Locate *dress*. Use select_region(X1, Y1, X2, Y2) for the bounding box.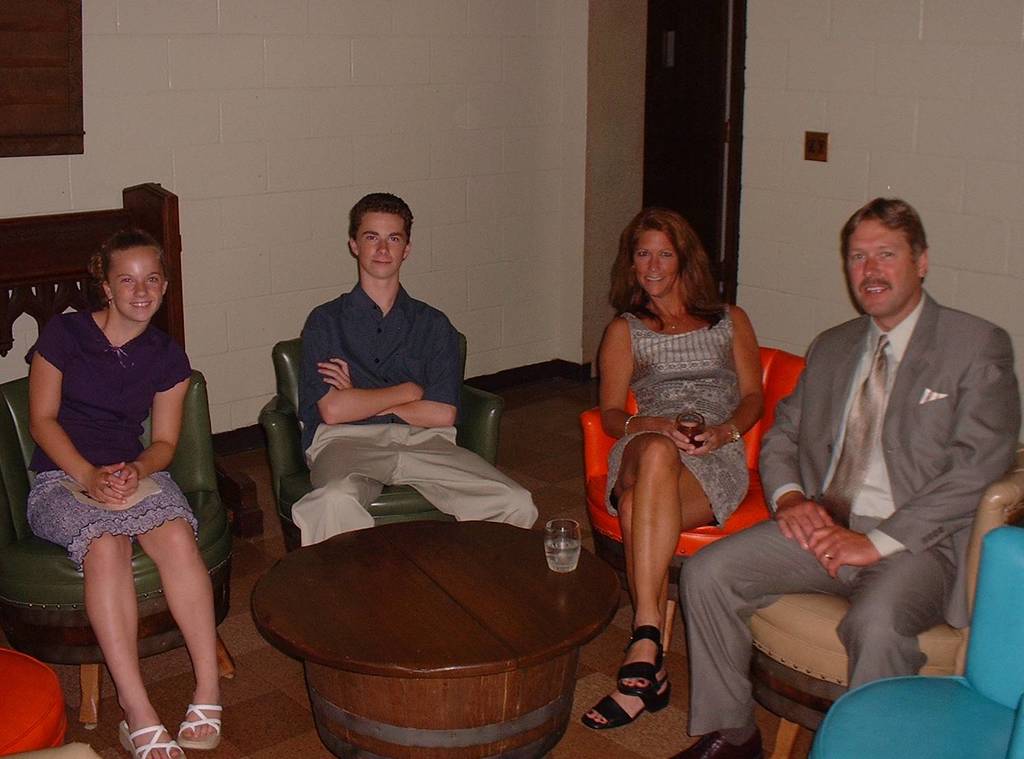
select_region(27, 309, 194, 560).
